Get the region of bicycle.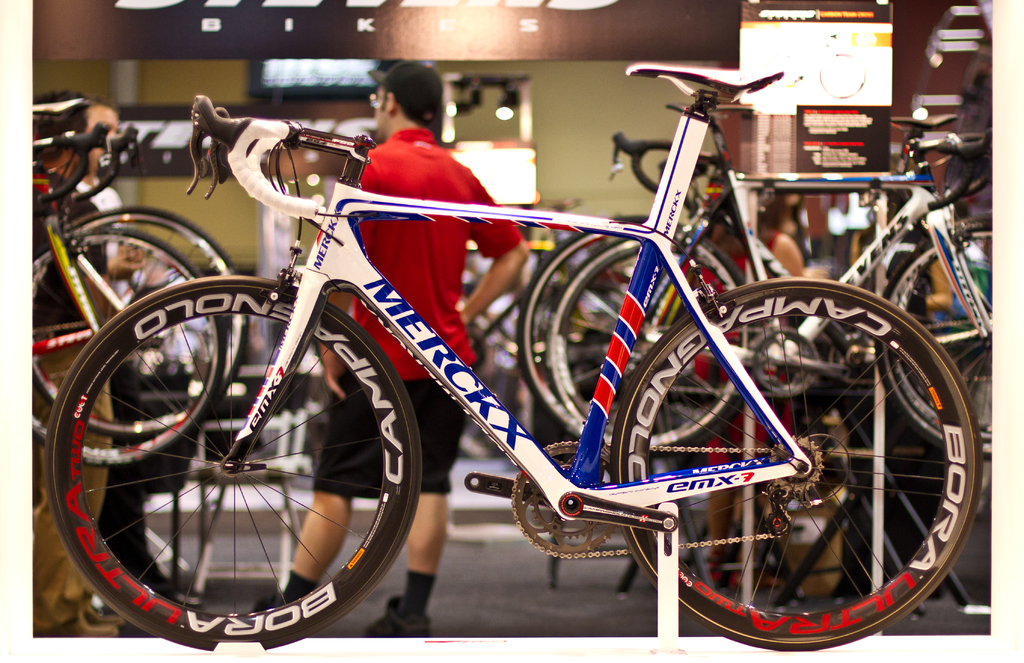
bbox=[547, 94, 992, 465].
